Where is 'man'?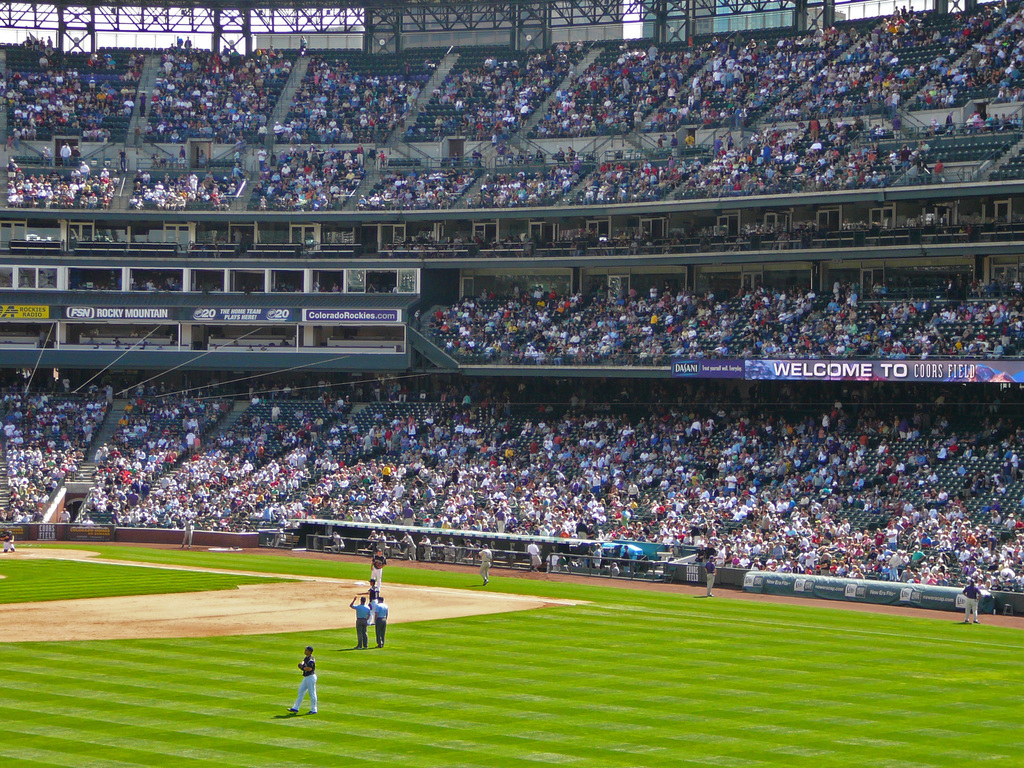
x1=371, y1=548, x2=387, y2=590.
